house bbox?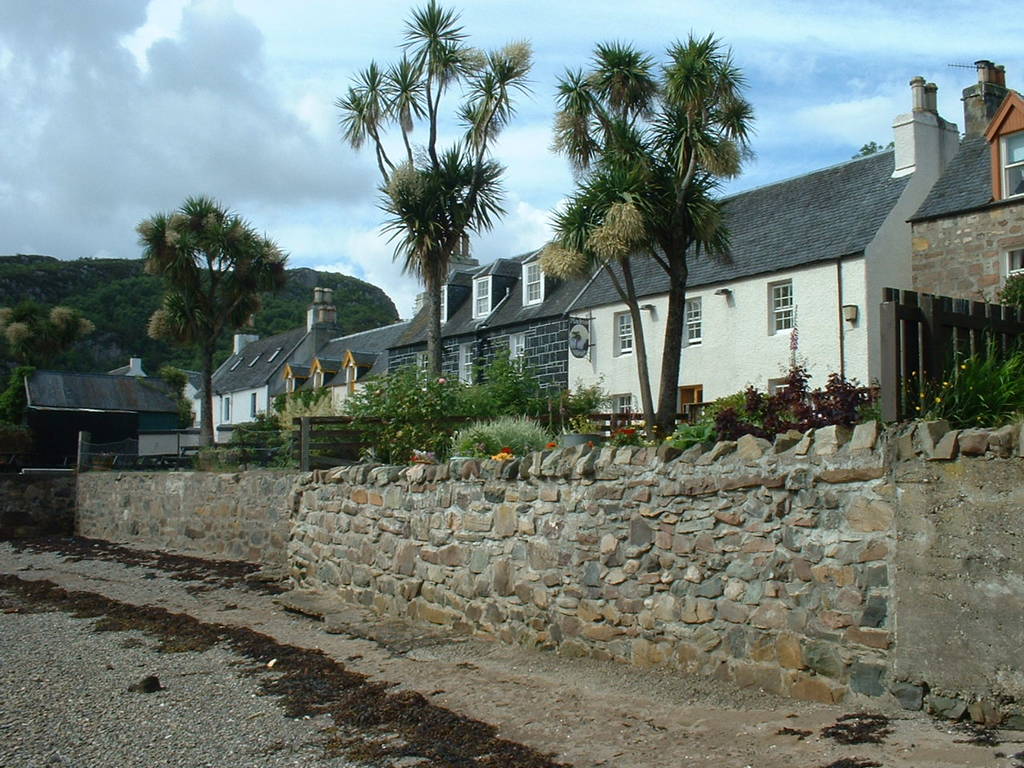
15:350:190:470
